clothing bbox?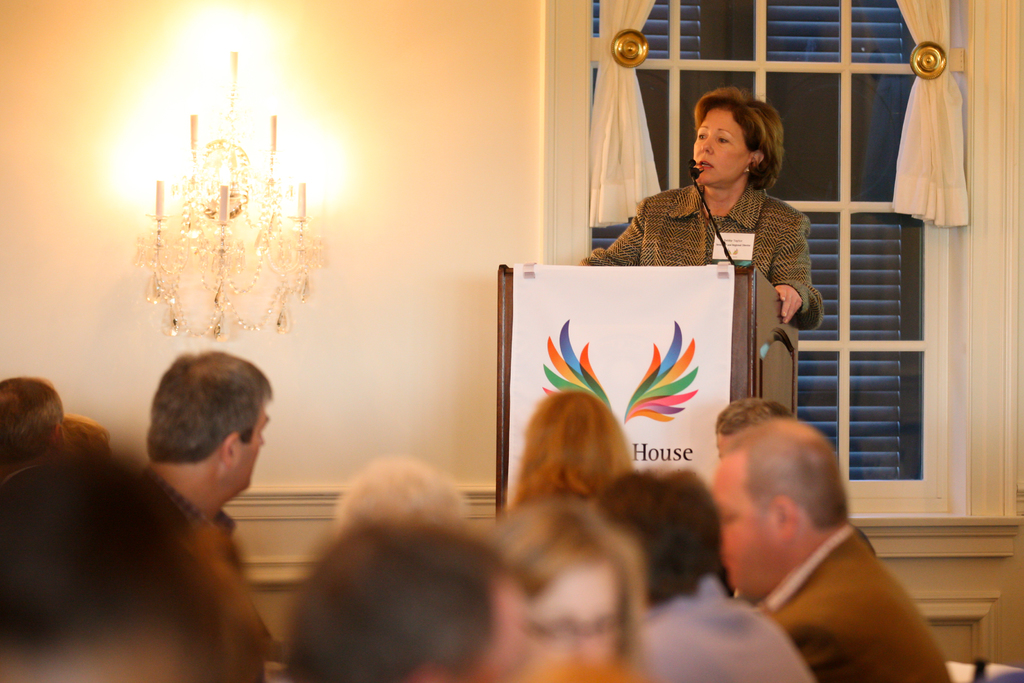
146:464:280:682
